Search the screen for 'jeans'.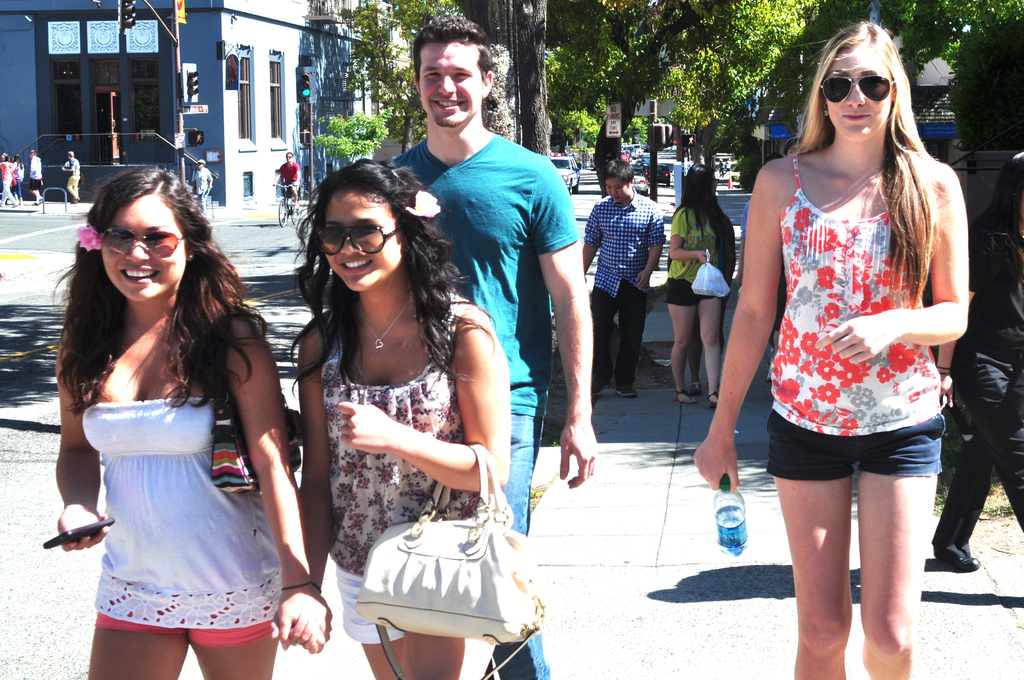
Found at 493, 413, 550, 679.
